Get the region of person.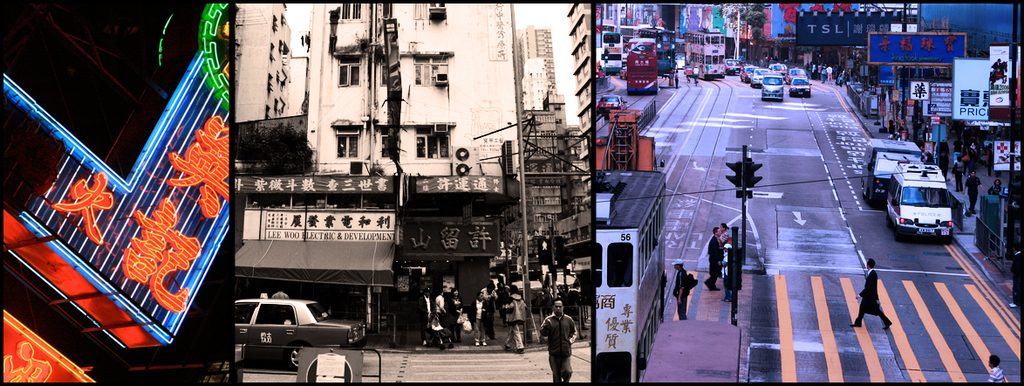
box=[667, 258, 690, 321].
